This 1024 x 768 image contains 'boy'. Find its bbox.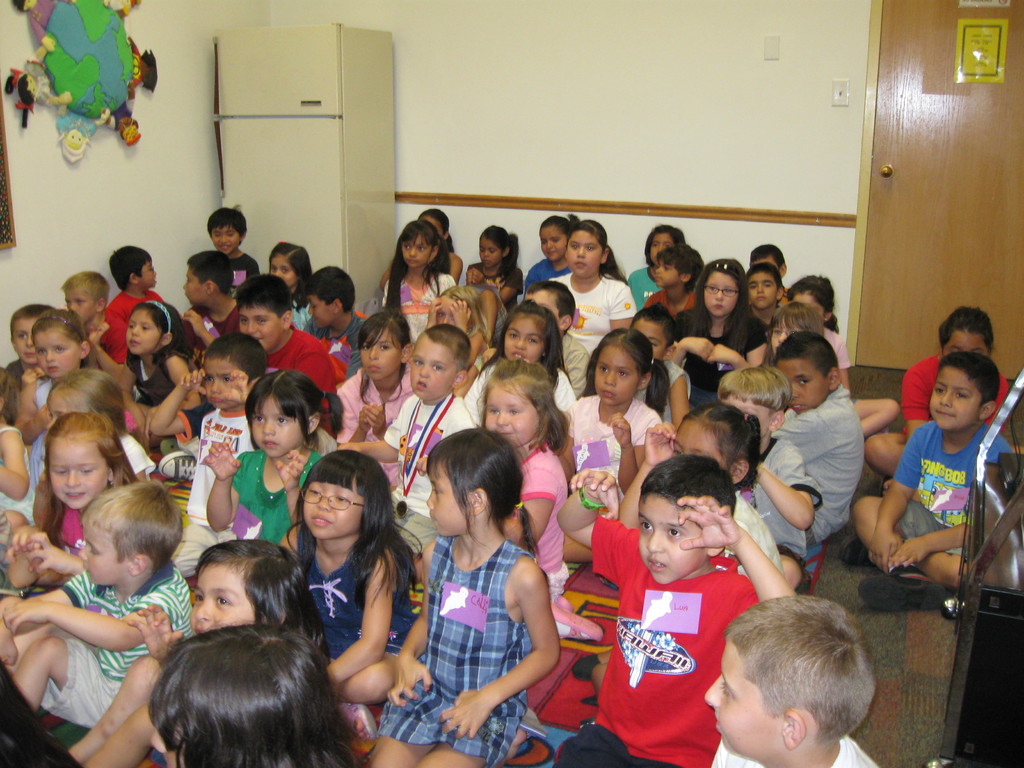
{"x1": 148, "y1": 331, "x2": 266, "y2": 579}.
